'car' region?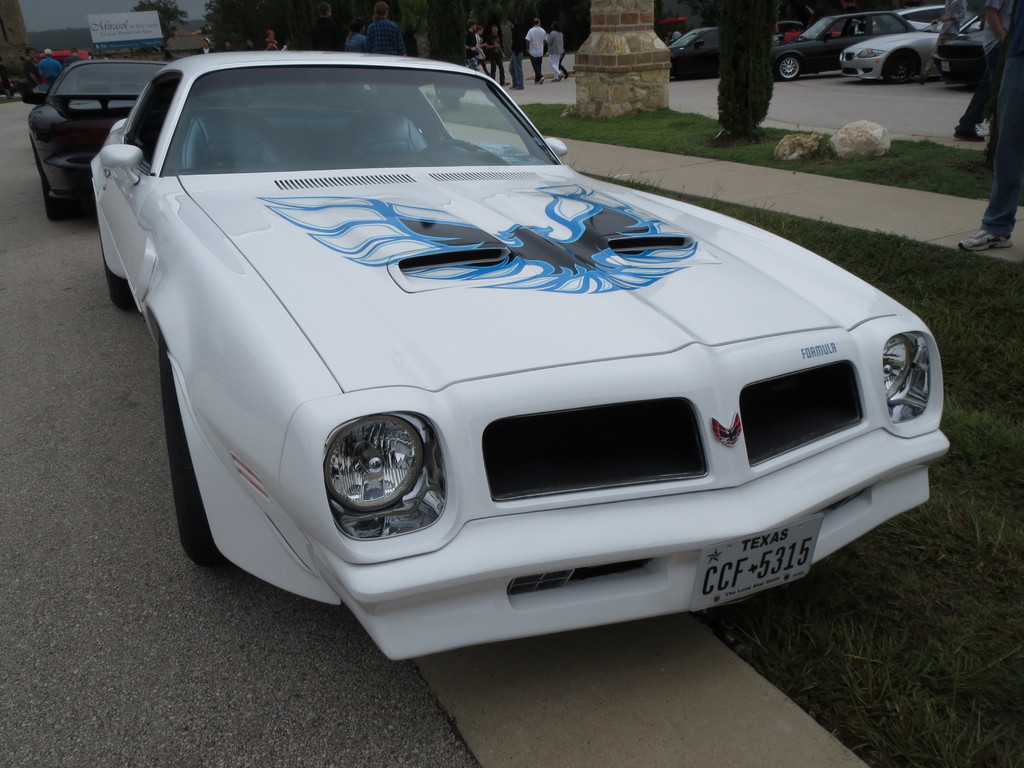
Rect(75, 27, 964, 693)
